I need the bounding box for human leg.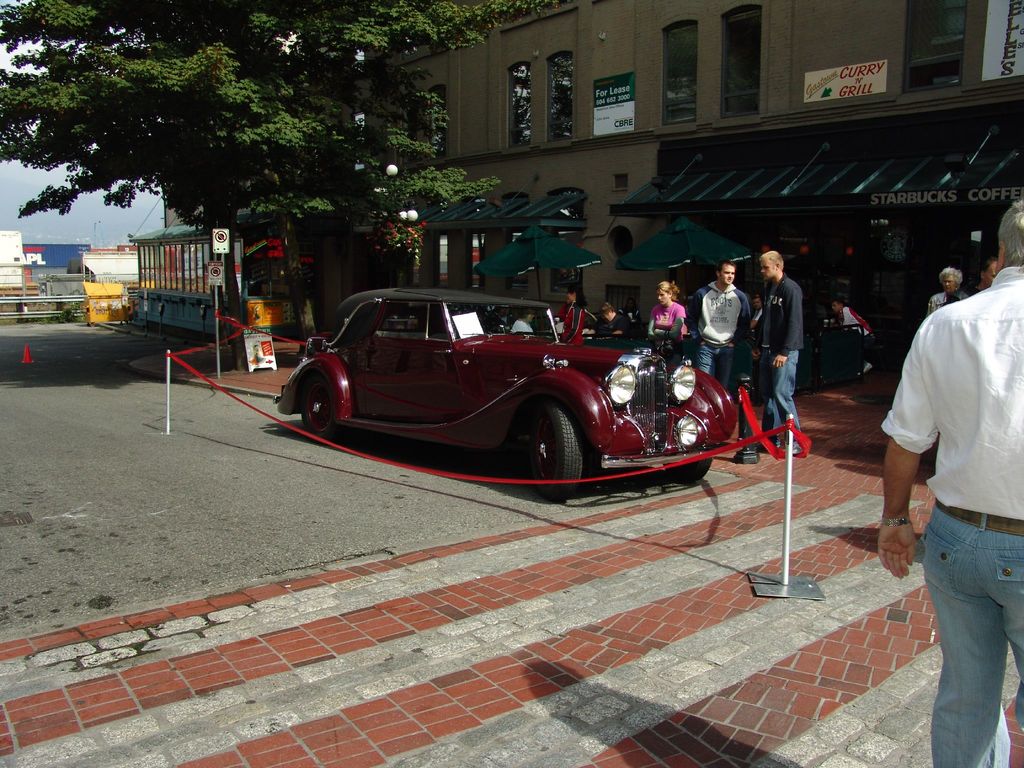
Here it is: bbox=[924, 499, 1006, 767].
